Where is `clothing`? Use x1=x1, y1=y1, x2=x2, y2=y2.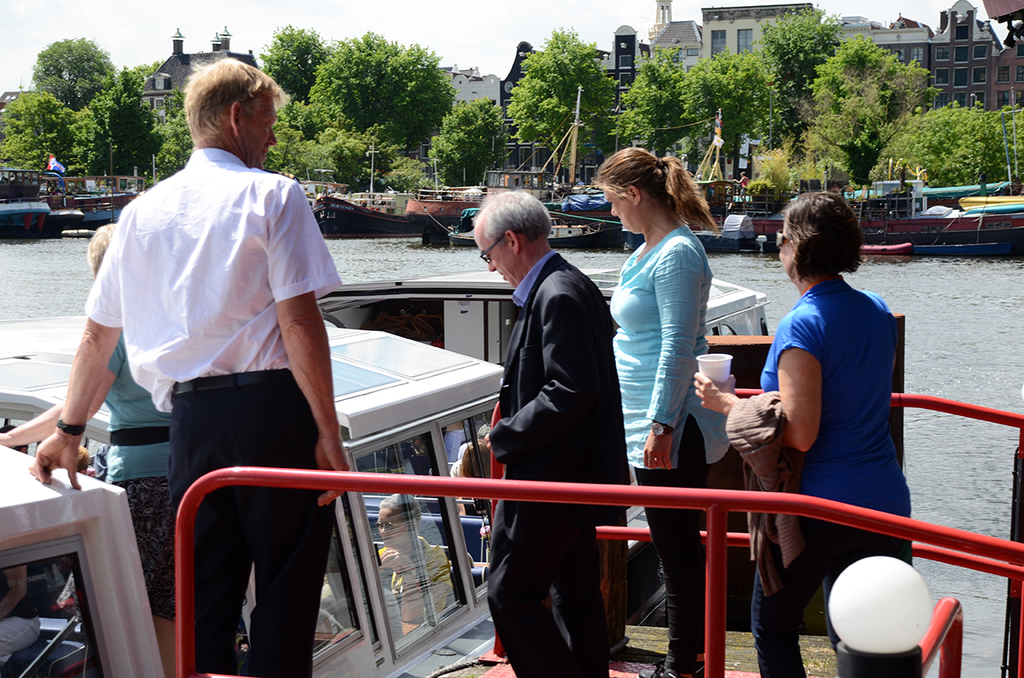
x1=756, y1=266, x2=920, y2=677.
